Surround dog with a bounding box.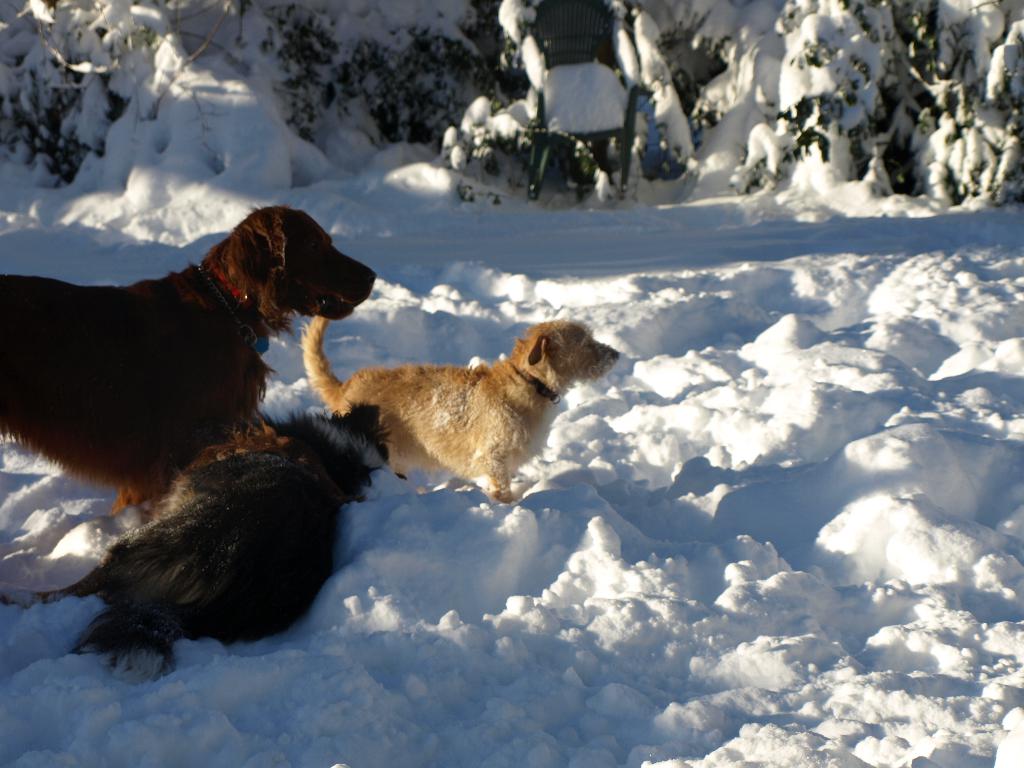
<box>0,201,385,526</box>.
